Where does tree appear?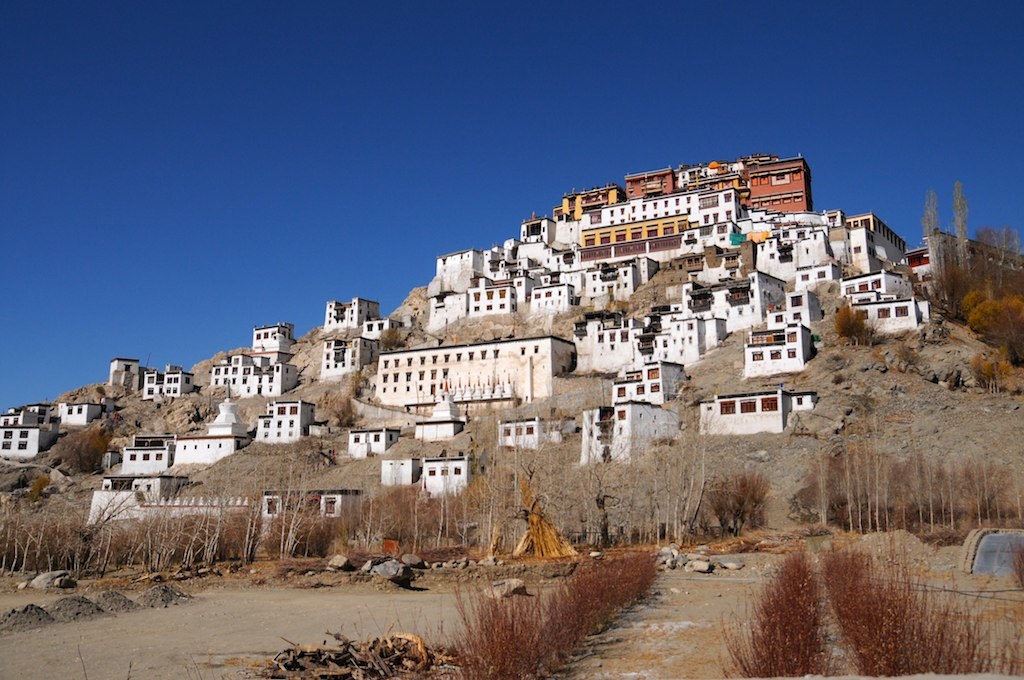
Appears at l=942, t=166, r=1001, b=264.
